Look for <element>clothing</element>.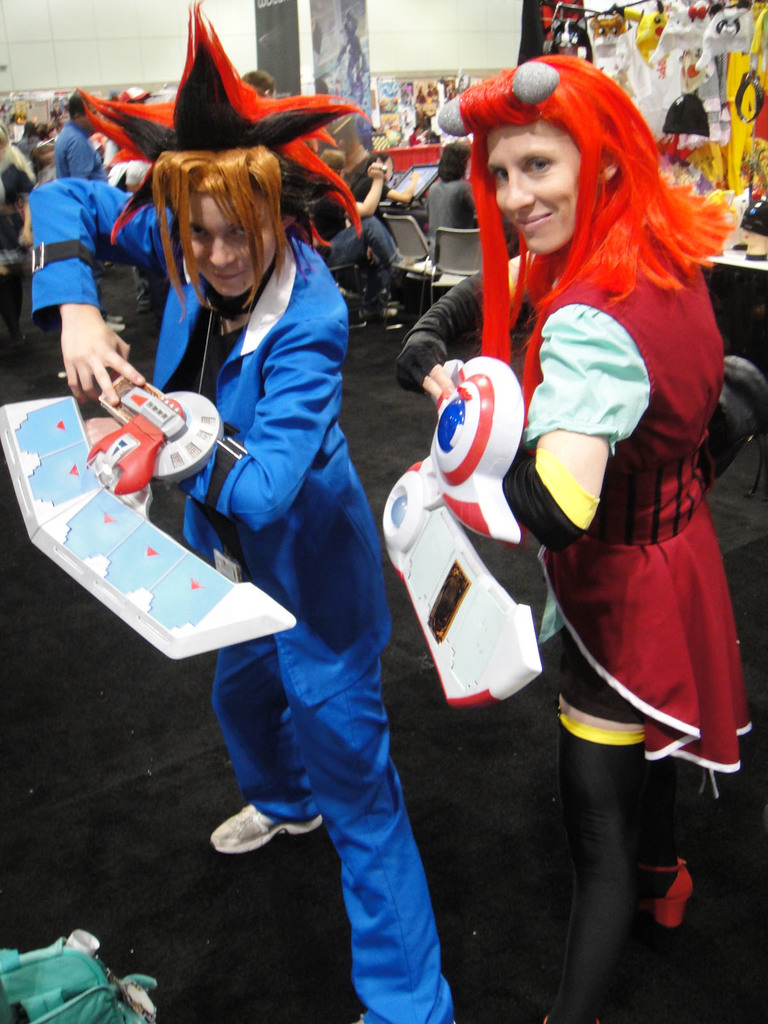
Found: bbox=[447, 162, 732, 759].
